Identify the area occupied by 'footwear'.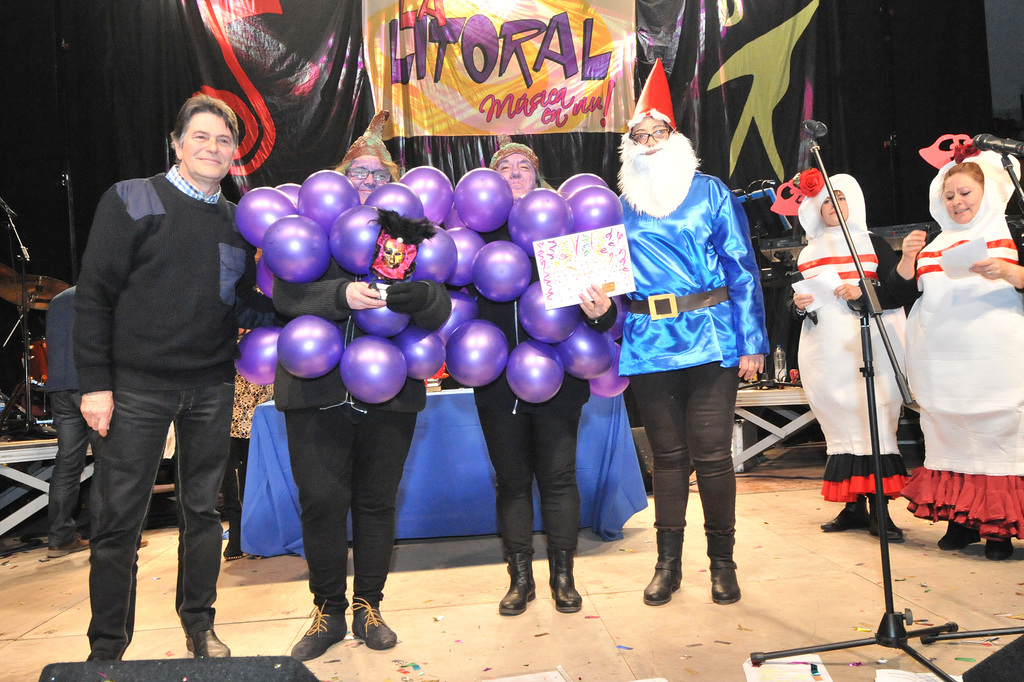
Area: {"left": 821, "top": 491, "right": 864, "bottom": 530}.
